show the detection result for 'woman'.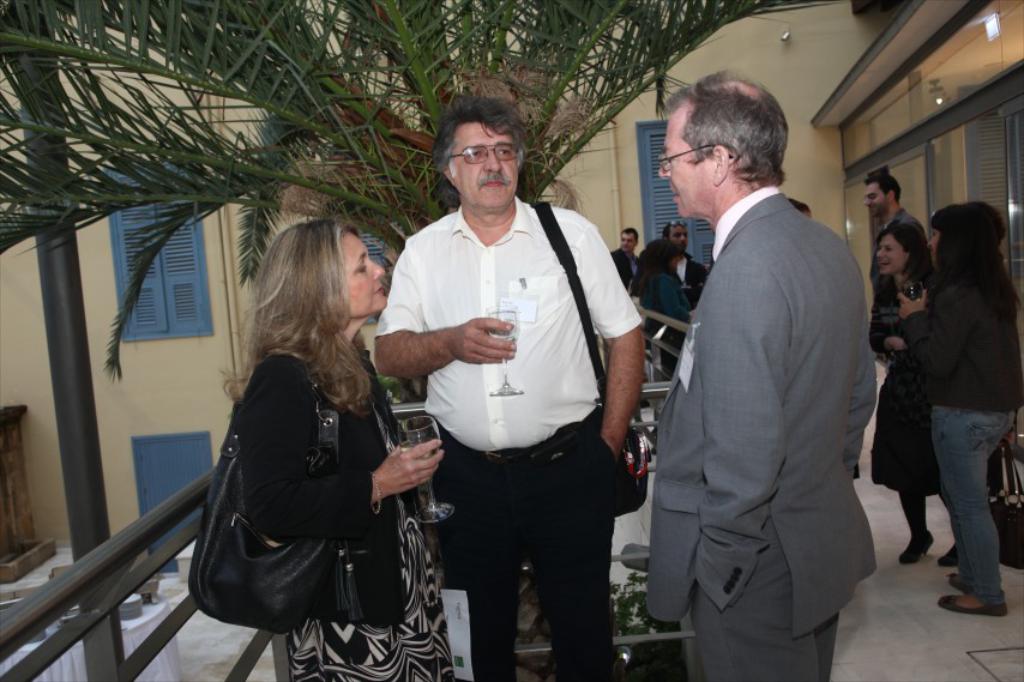
867 221 960 571.
